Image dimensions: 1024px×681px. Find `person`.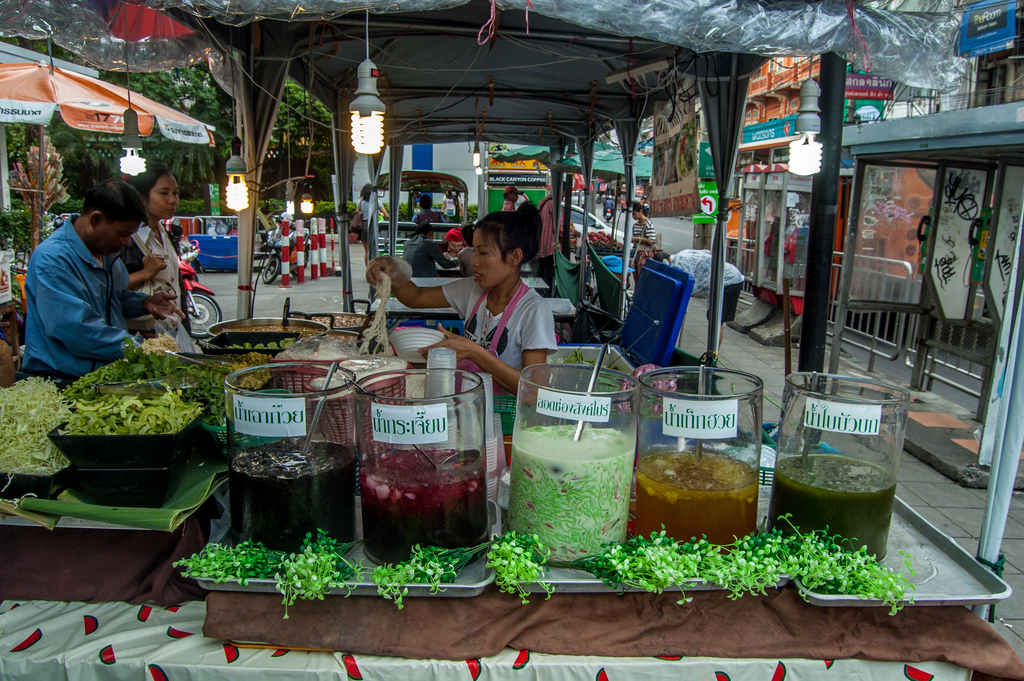
{"left": 650, "top": 246, "right": 744, "bottom": 360}.
